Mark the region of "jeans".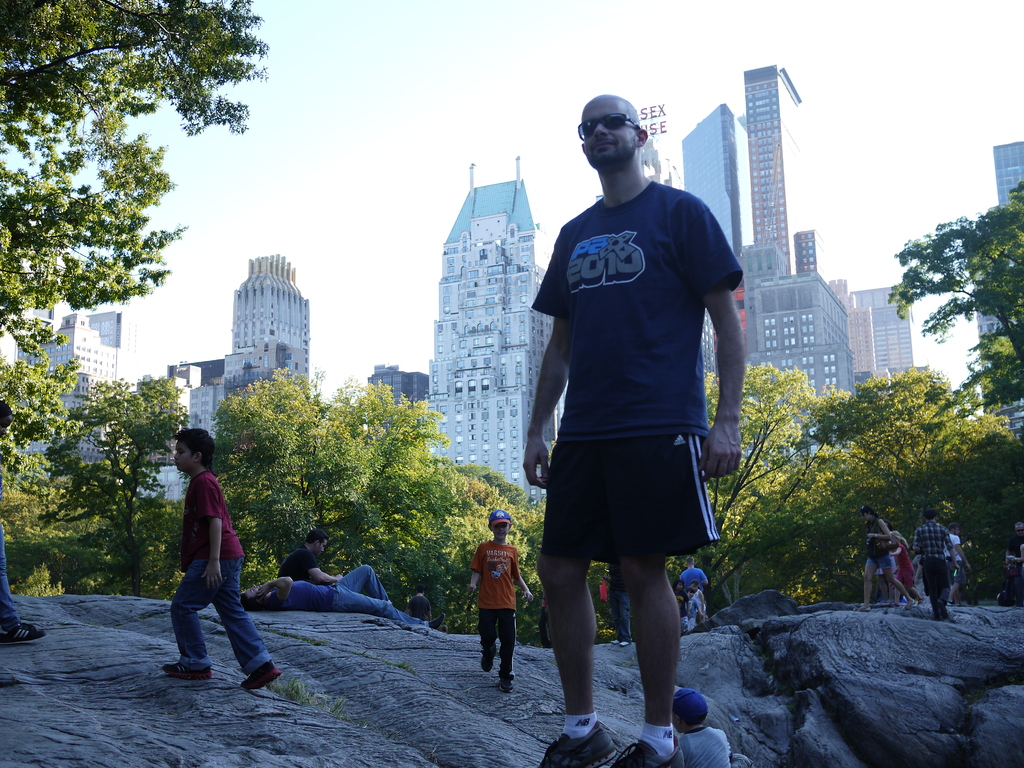
Region: rect(159, 559, 249, 692).
